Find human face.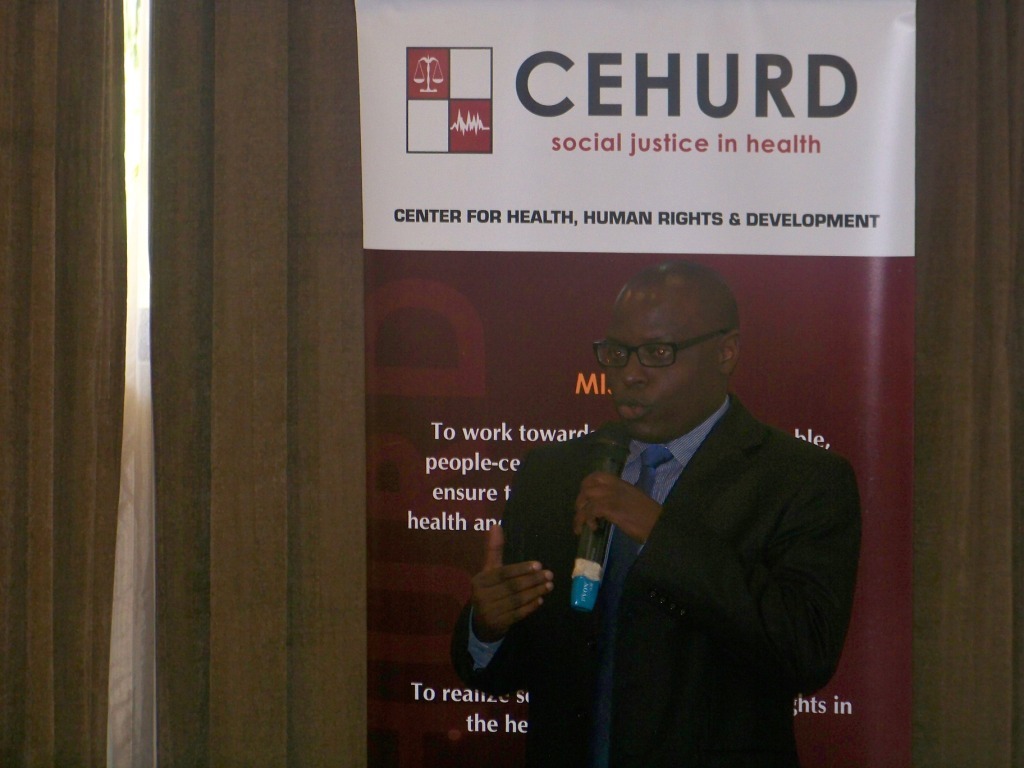
[left=596, top=289, right=728, bottom=445].
